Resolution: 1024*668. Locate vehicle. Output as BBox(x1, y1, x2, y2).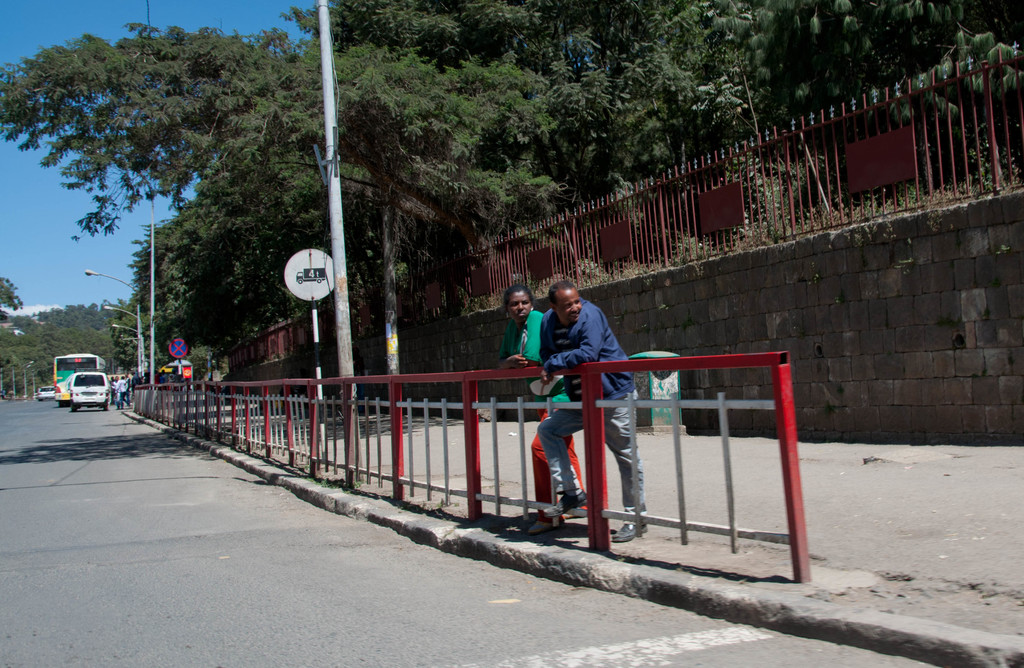
BBox(53, 361, 109, 402).
